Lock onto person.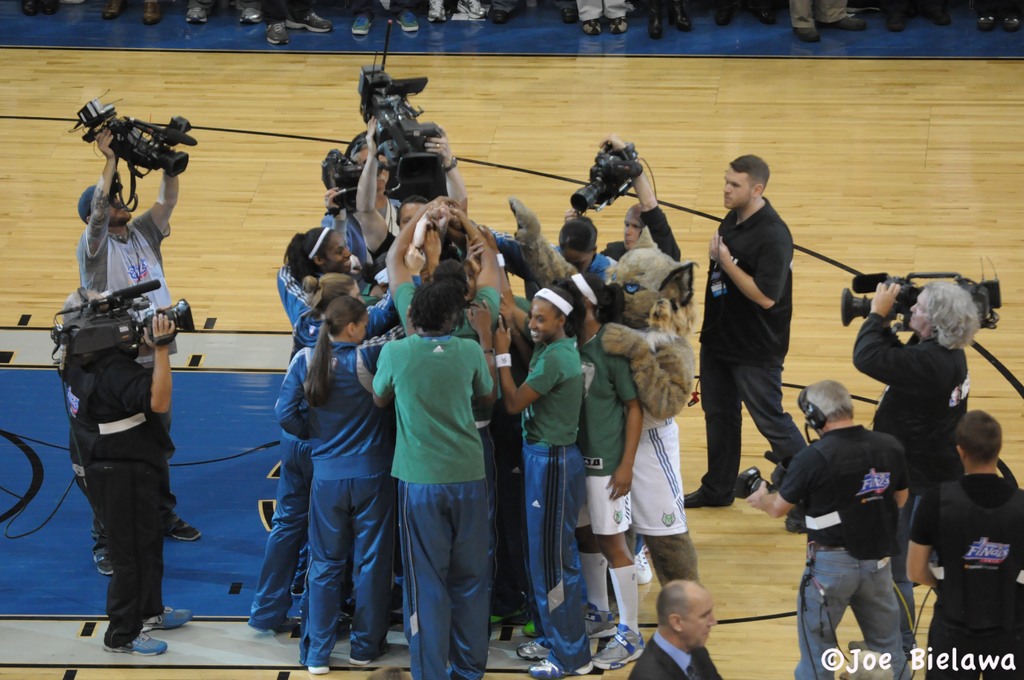
Locked: {"left": 70, "top": 120, "right": 206, "bottom": 577}.
